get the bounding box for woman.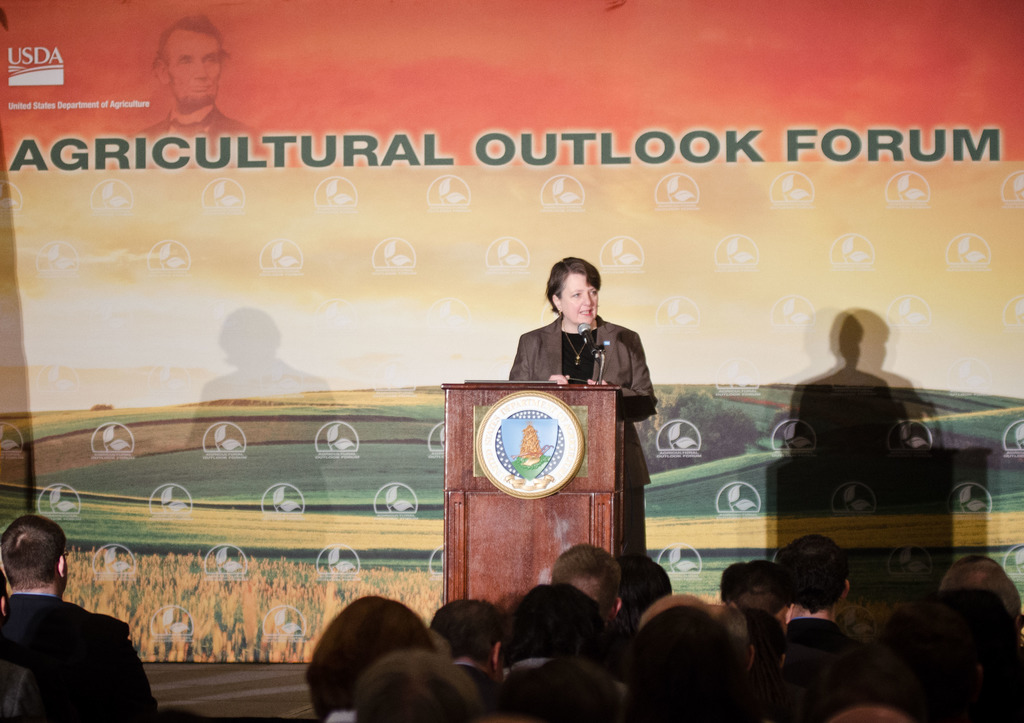
region(511, 255, 654, 560).
